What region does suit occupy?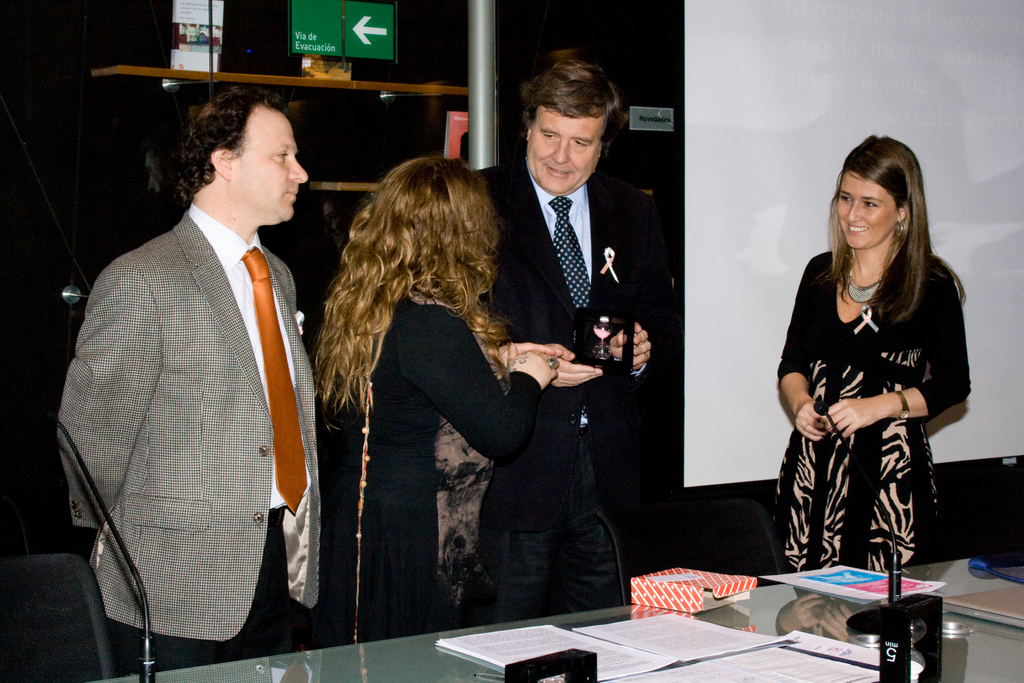
{"left": 58, "top": 106, "right": 338, "bottom": 661}.
